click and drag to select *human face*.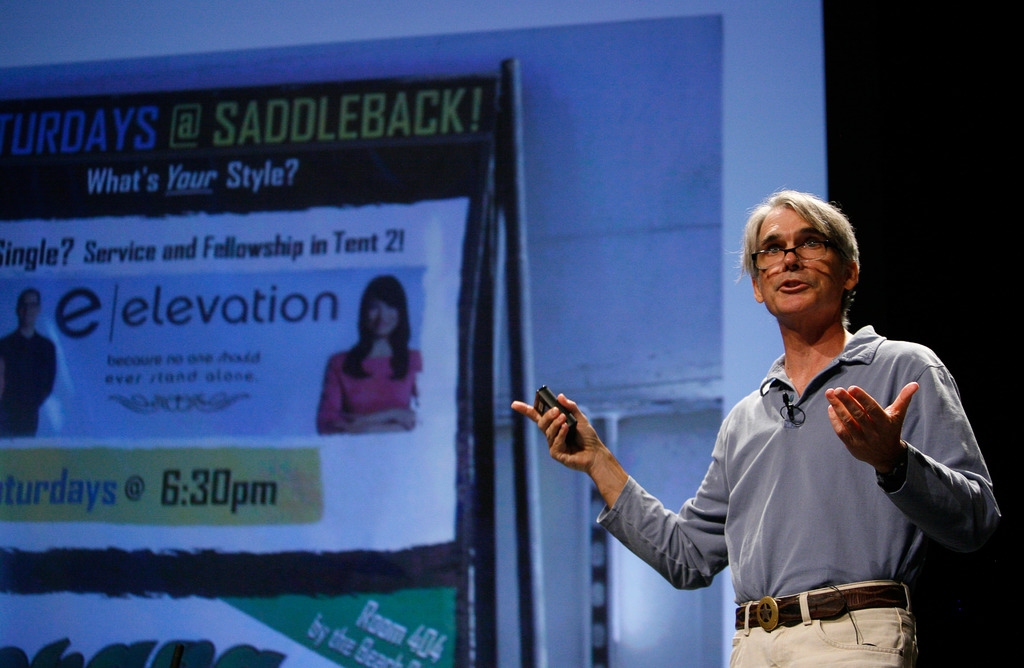
Selection: bbox(15, 290, 42, 327).
